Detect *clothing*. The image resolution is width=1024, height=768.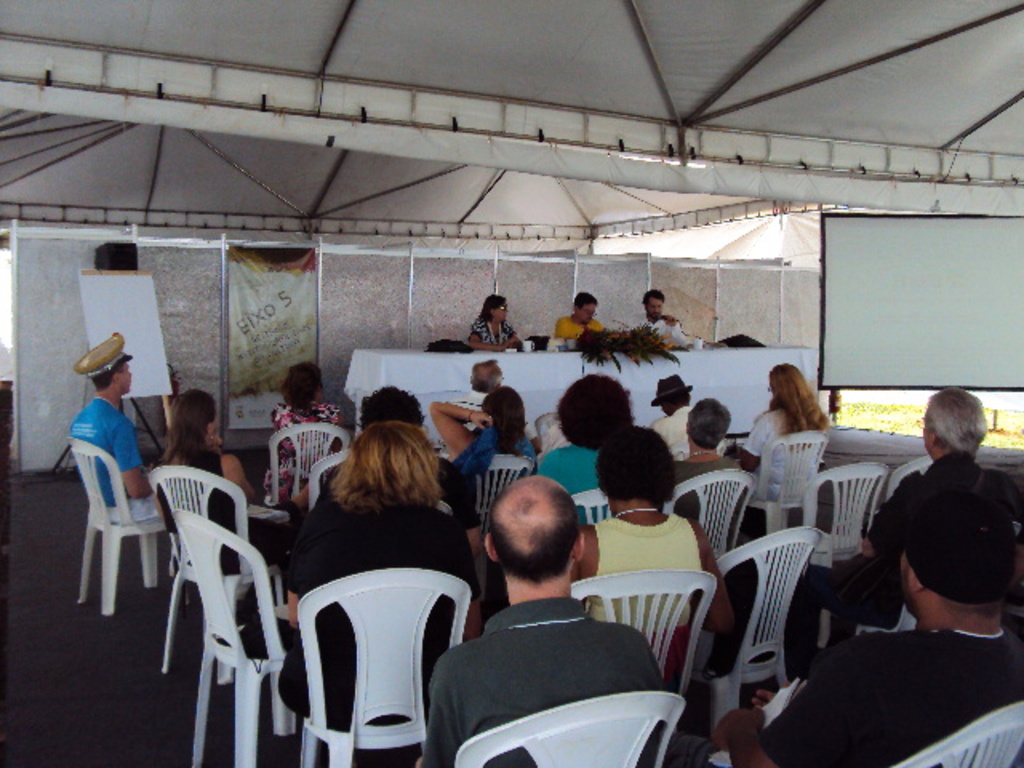
bbox=(469, 314, 515, 346).
